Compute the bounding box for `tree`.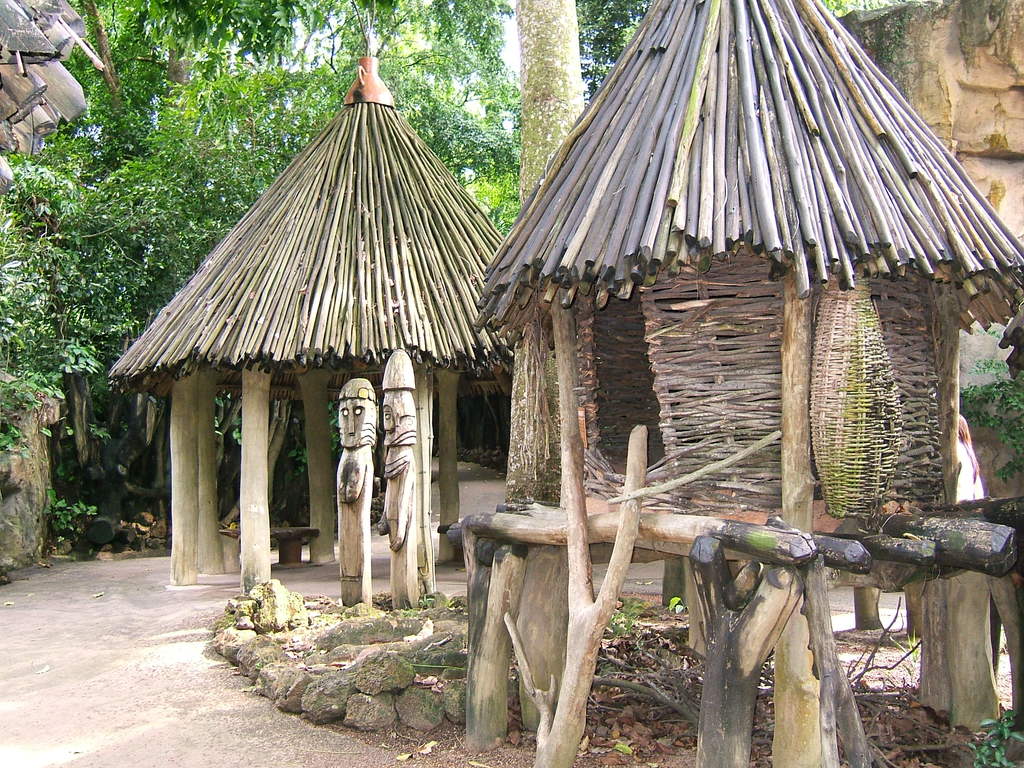
bbox=(0, 0, 516, 524).
